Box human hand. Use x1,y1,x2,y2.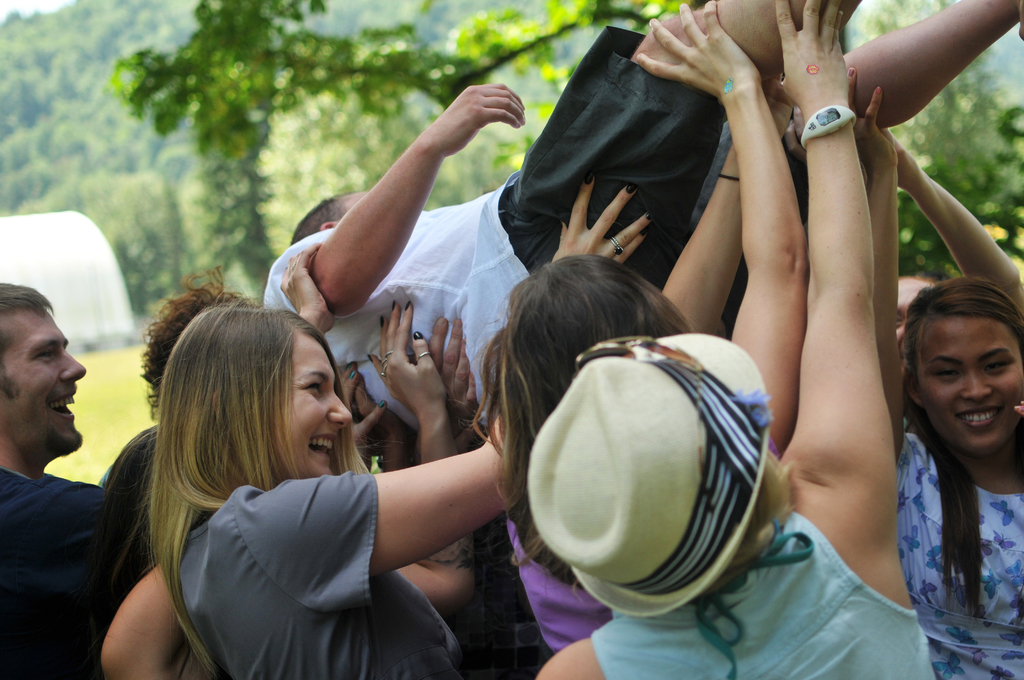
419,80,528,160.
